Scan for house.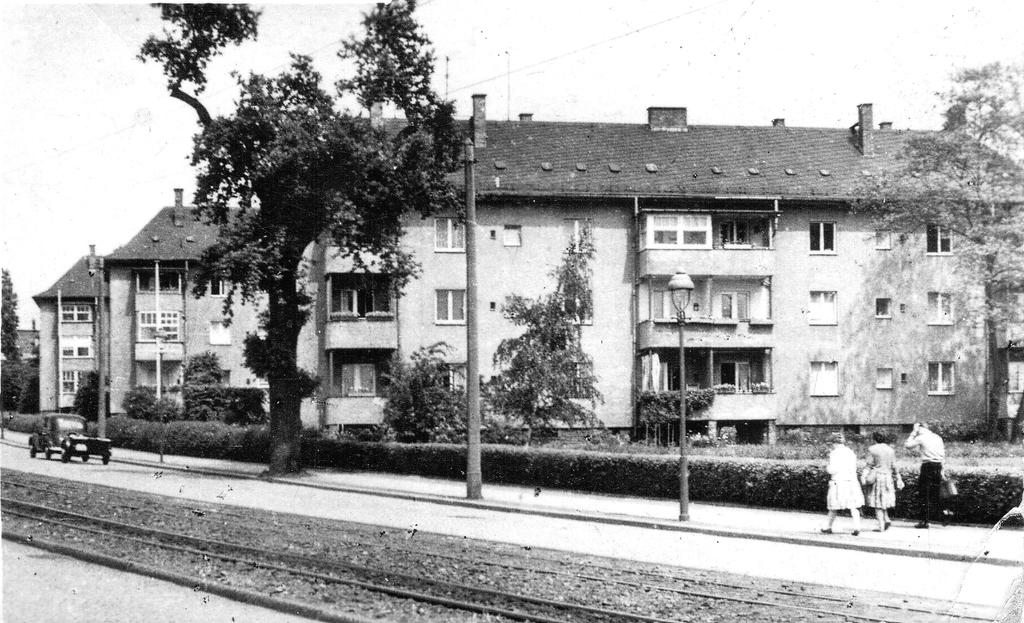
Scan result: {"x1": 32, "y1": 244, "x2": 100, "y2": 413}.
